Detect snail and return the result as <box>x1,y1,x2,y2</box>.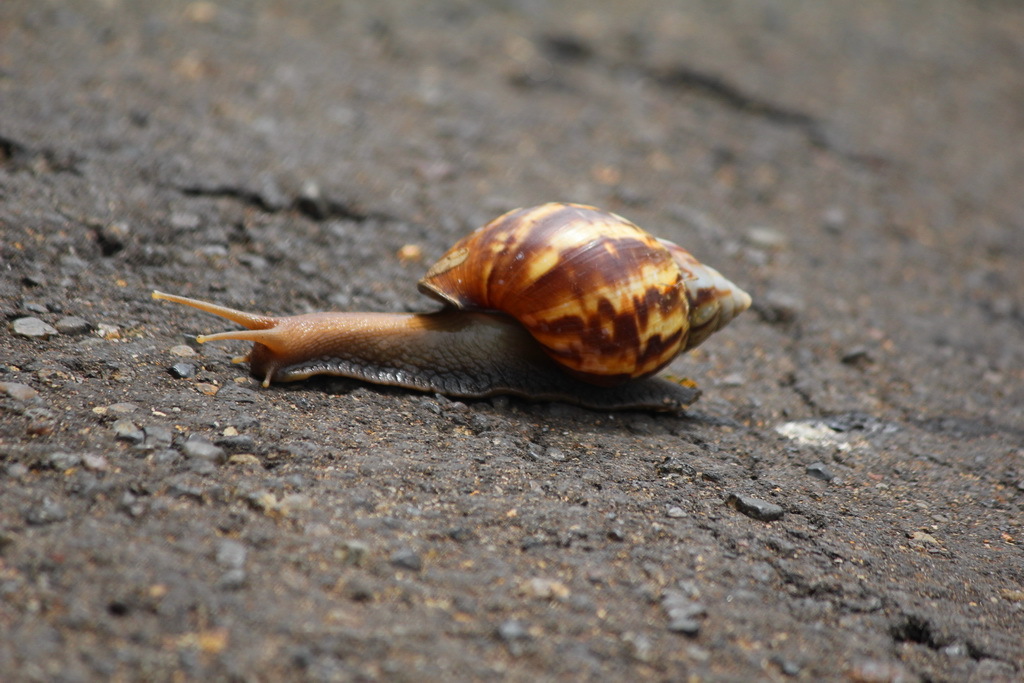
<box>151,195,752,417</box>.
